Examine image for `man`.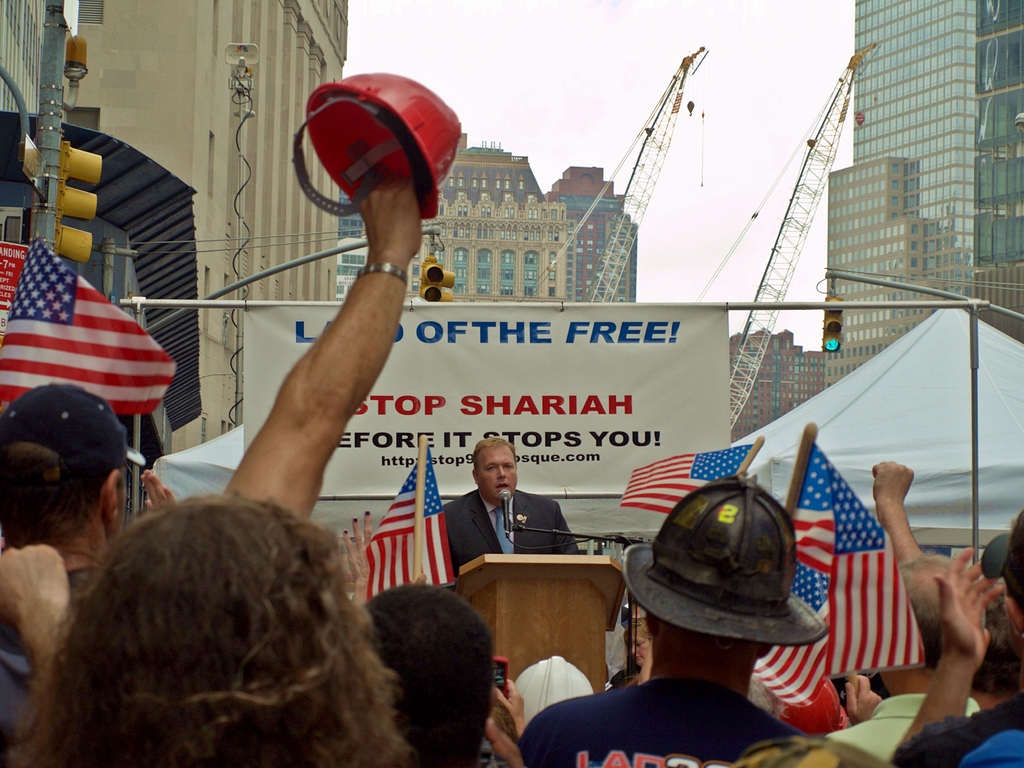
Examination result: bbox(522, 471, 859, 767).
